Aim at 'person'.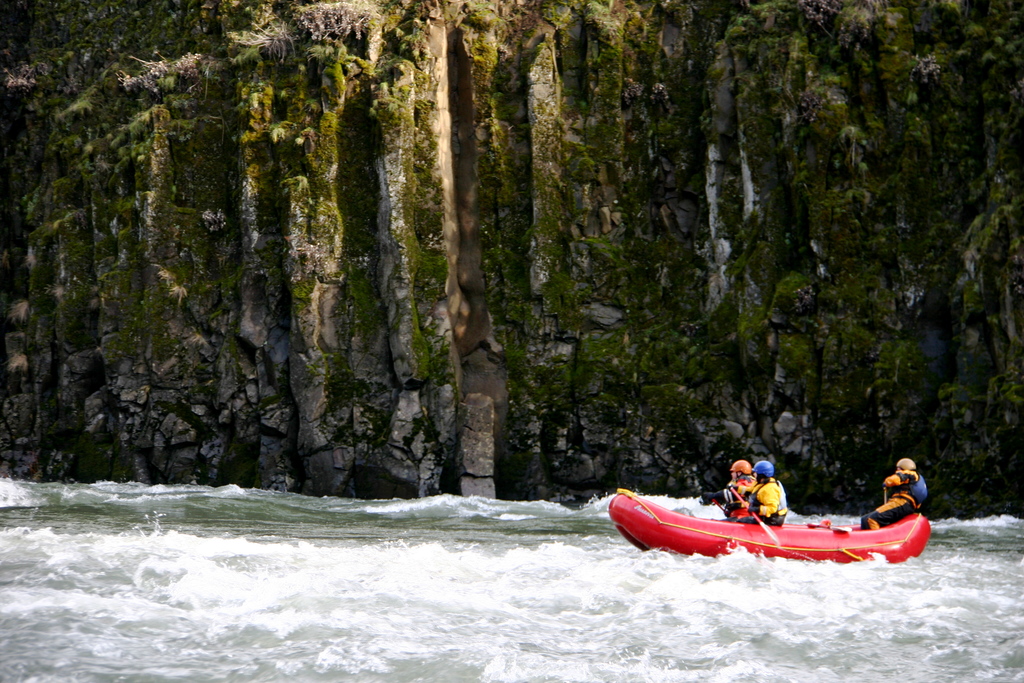
Aimed at box=[730, 453, 784, 527].
